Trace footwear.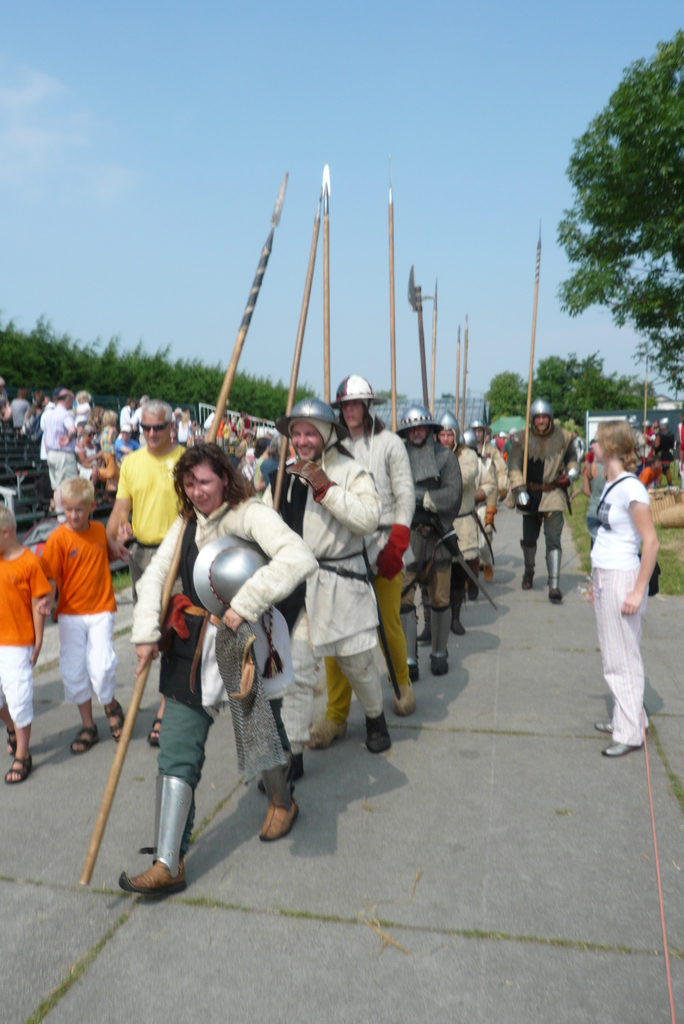
Traced to [407, 664, 419, 684].
